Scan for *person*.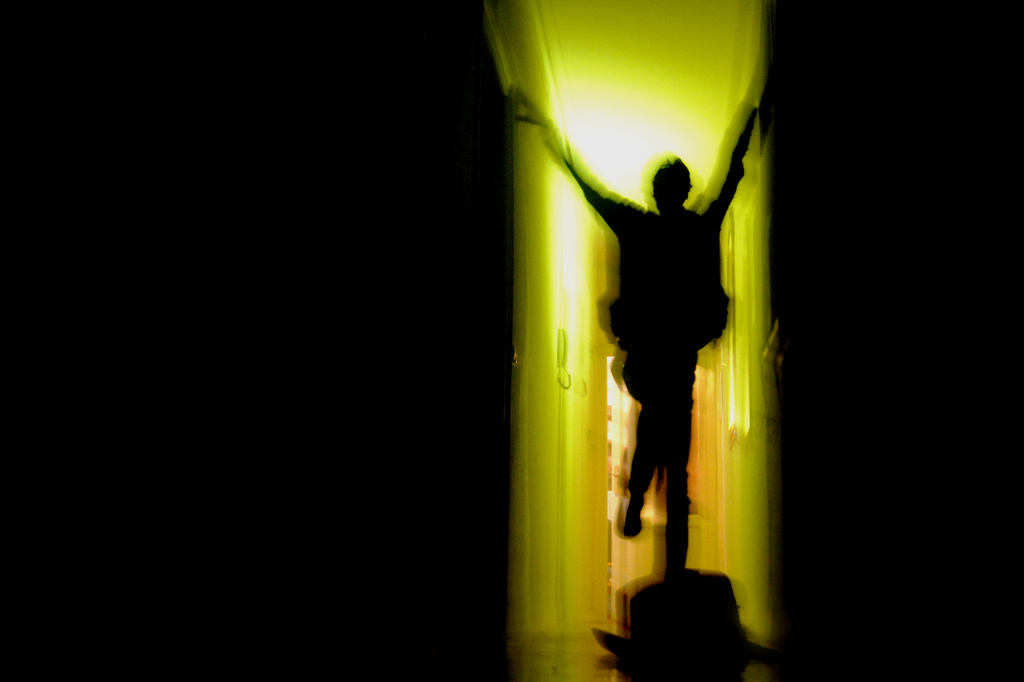
Scan result: (left=593, top=569, right=799, bottom=681).
